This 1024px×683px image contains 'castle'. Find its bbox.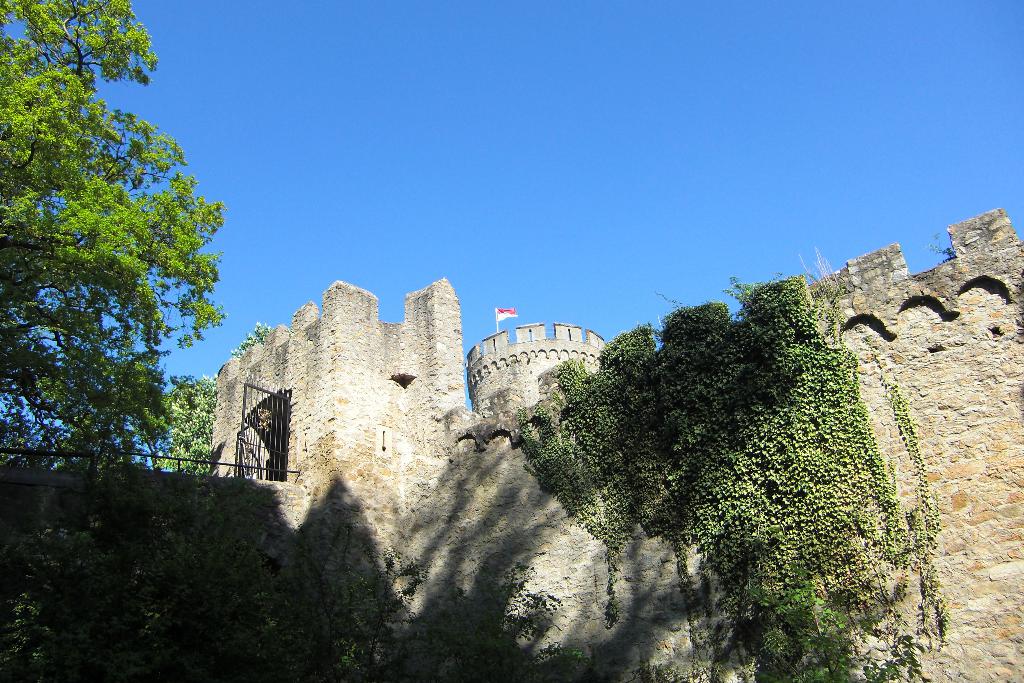
locate(461, 301, 634, 424).
